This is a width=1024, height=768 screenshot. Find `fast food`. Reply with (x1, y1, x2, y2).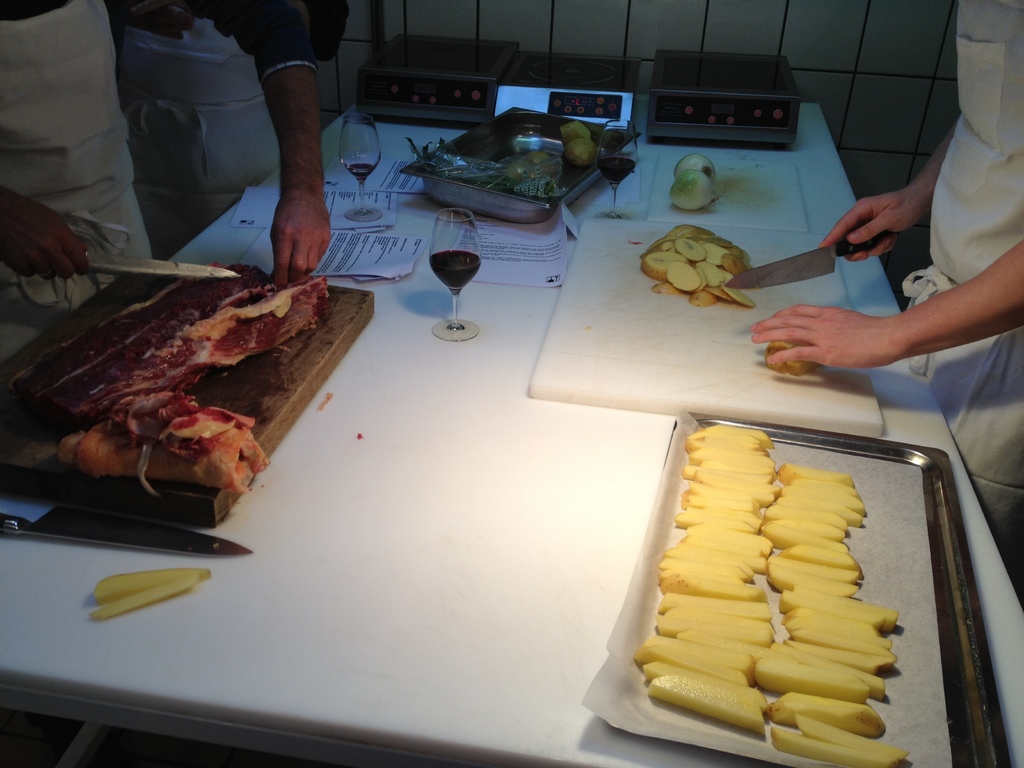
(768, 645, 886, 691).
